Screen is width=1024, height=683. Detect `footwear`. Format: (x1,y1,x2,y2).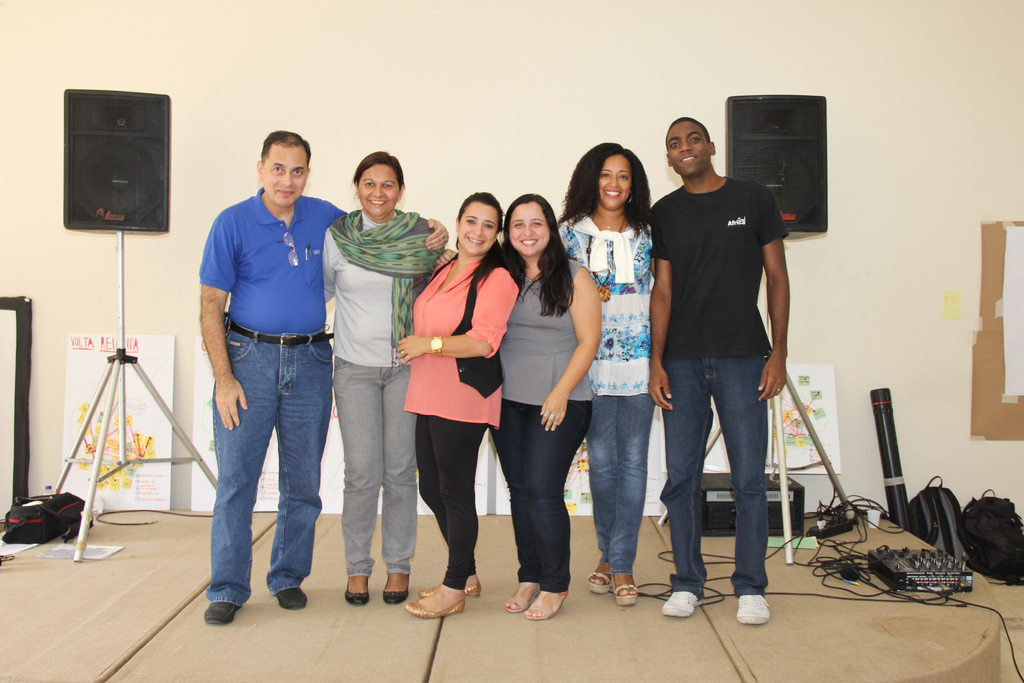
(662,589,701,618).
